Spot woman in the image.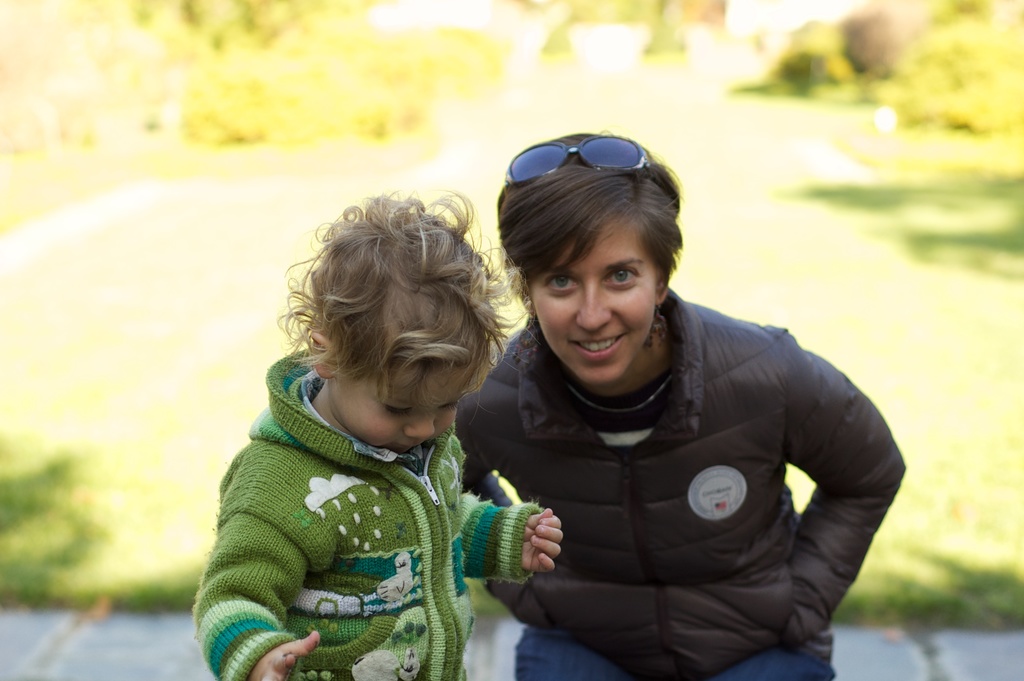
woman found at left=400, top=153, right=853, bottom=680.
